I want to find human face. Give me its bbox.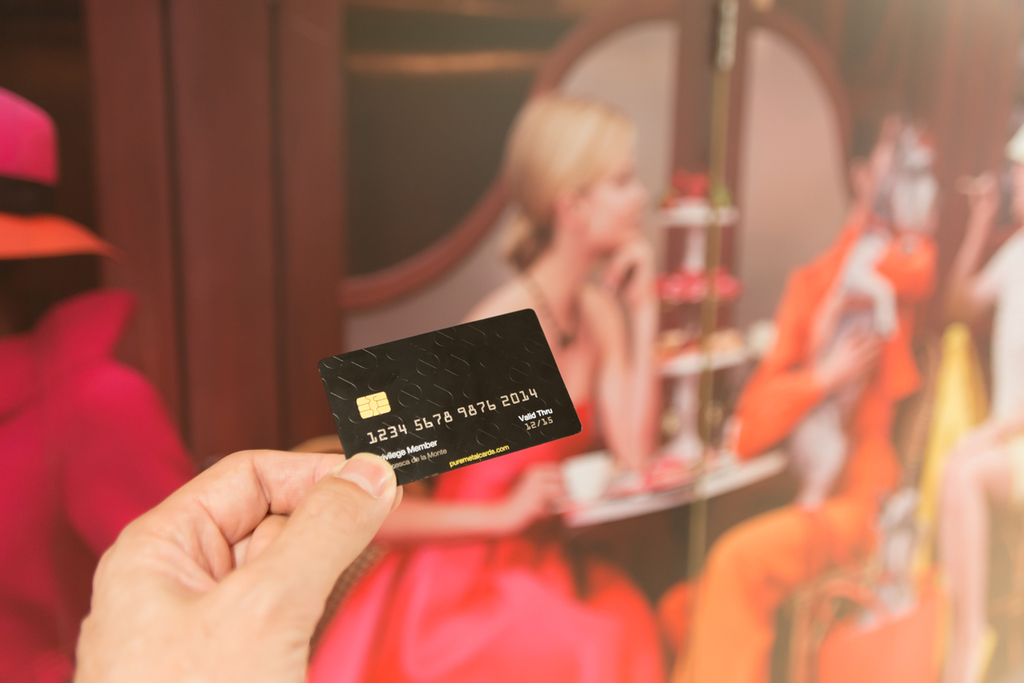
587,152,646,247.
